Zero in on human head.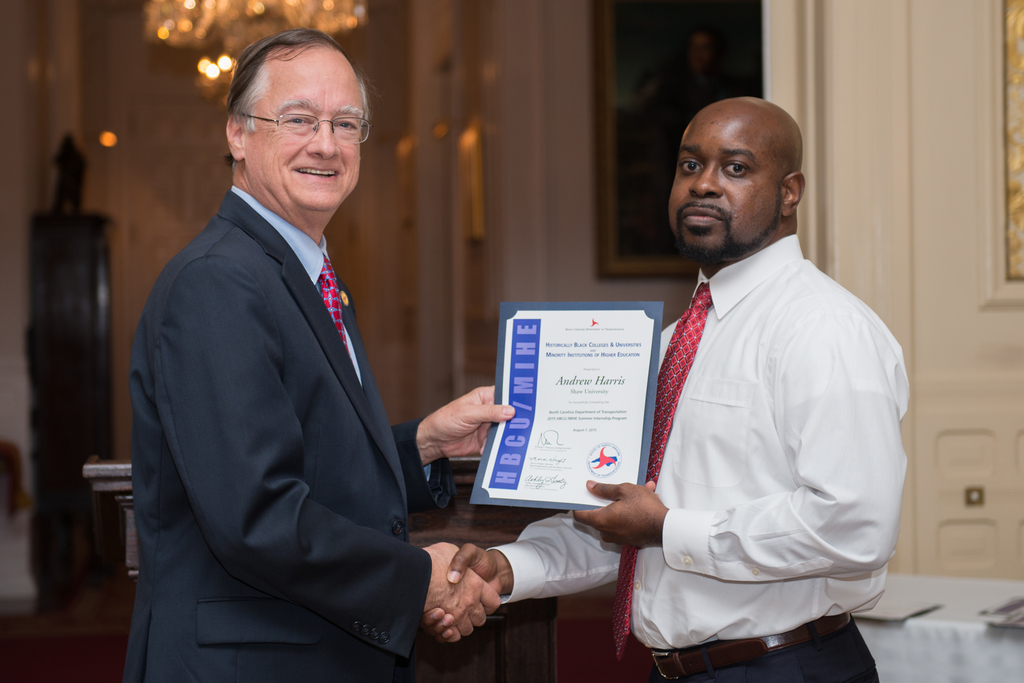
Zeroed in: [left=671, top=90, right=811, bottom=246].
